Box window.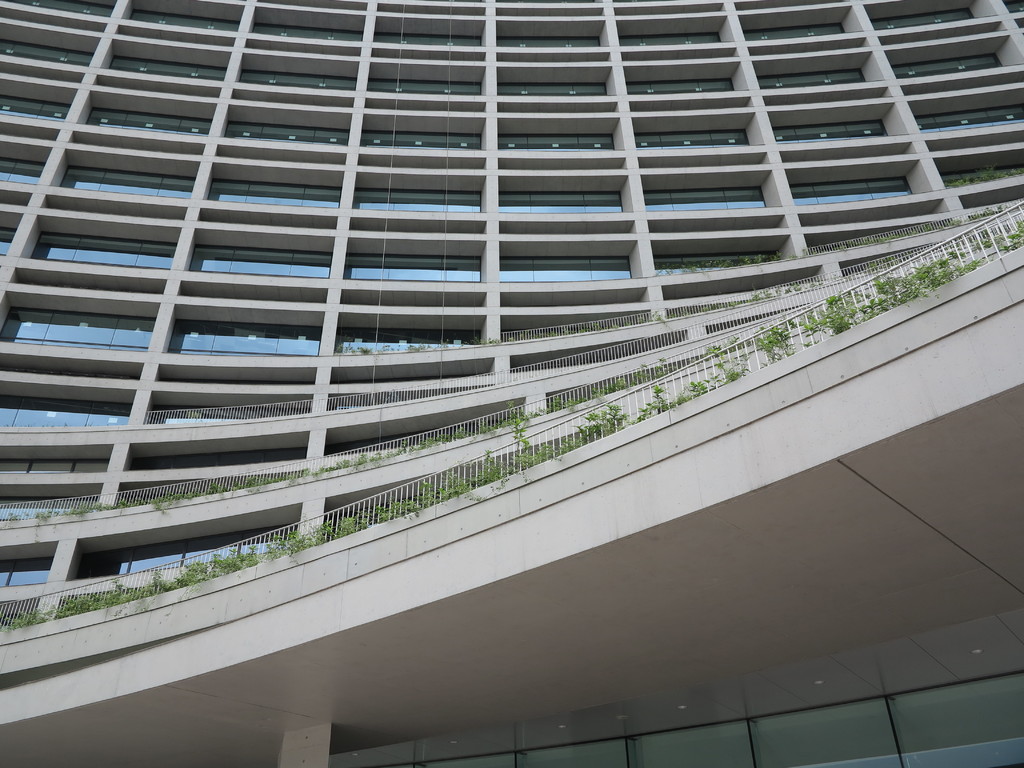
BBox(494, 35, 603, 45).
